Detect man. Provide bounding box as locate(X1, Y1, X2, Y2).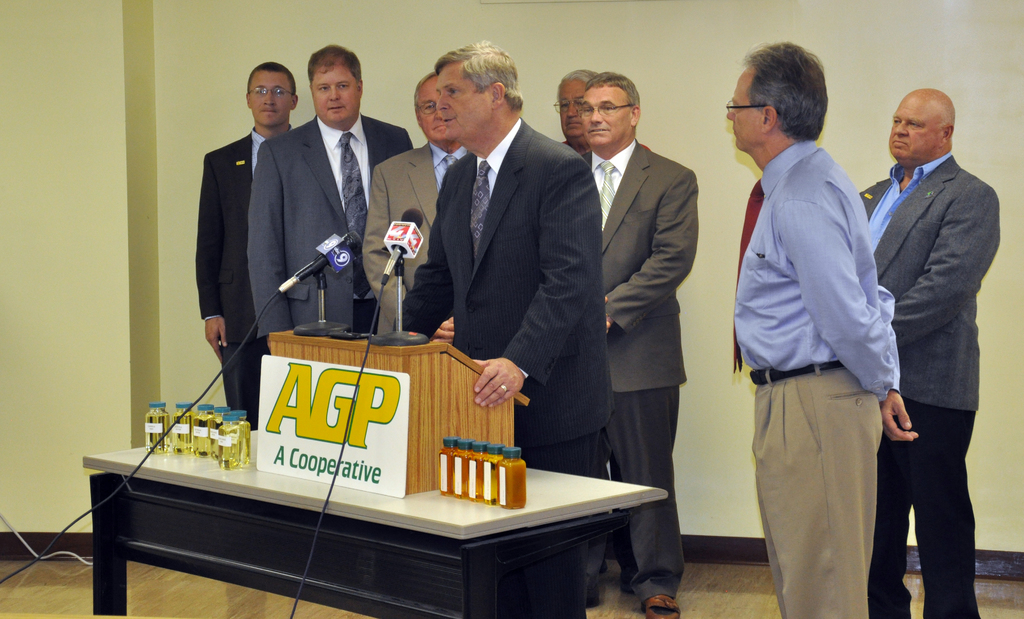
locate(856, 58, 1005, 604).
